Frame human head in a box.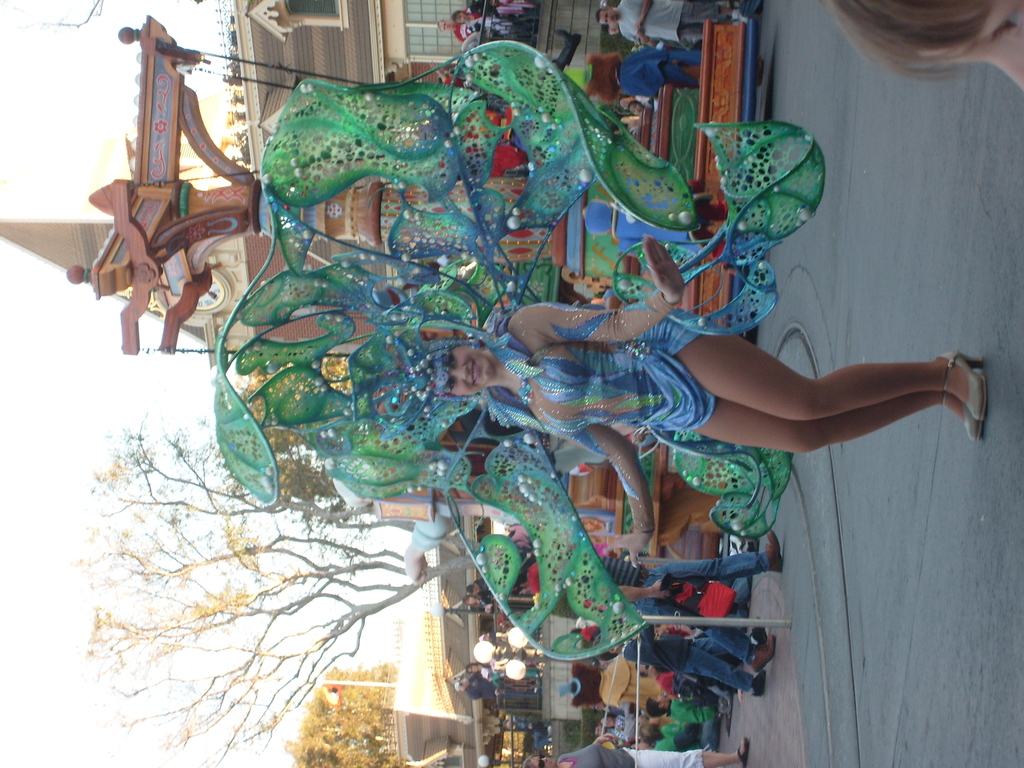
pyautogui.locateOnScreen(831, 0, 1023, 95).
